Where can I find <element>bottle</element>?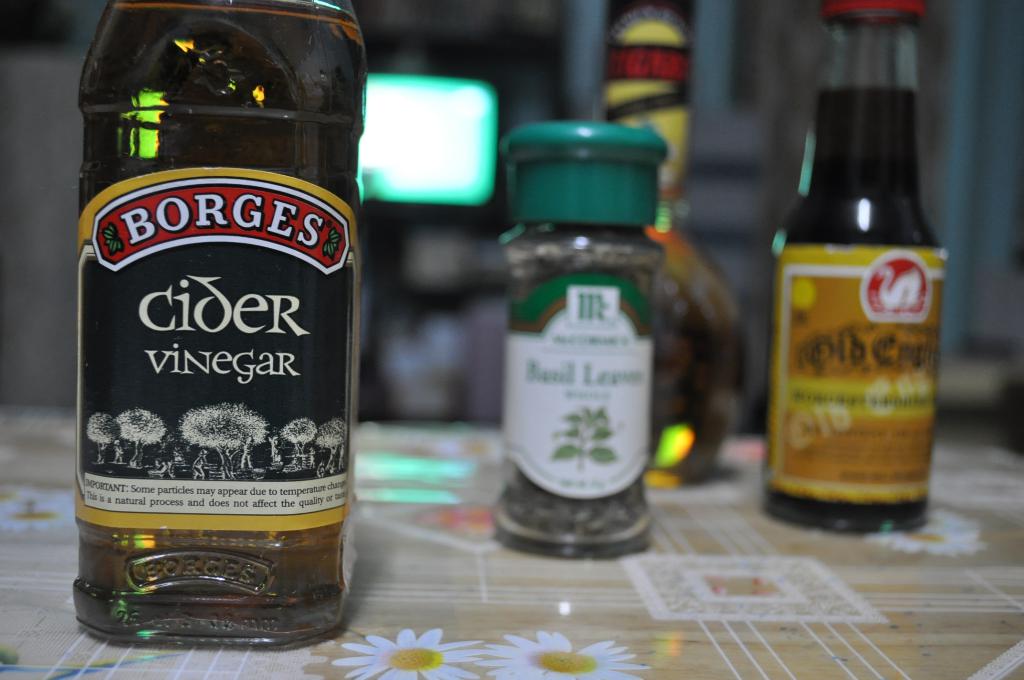
You can find it at 599 0 746 492.
